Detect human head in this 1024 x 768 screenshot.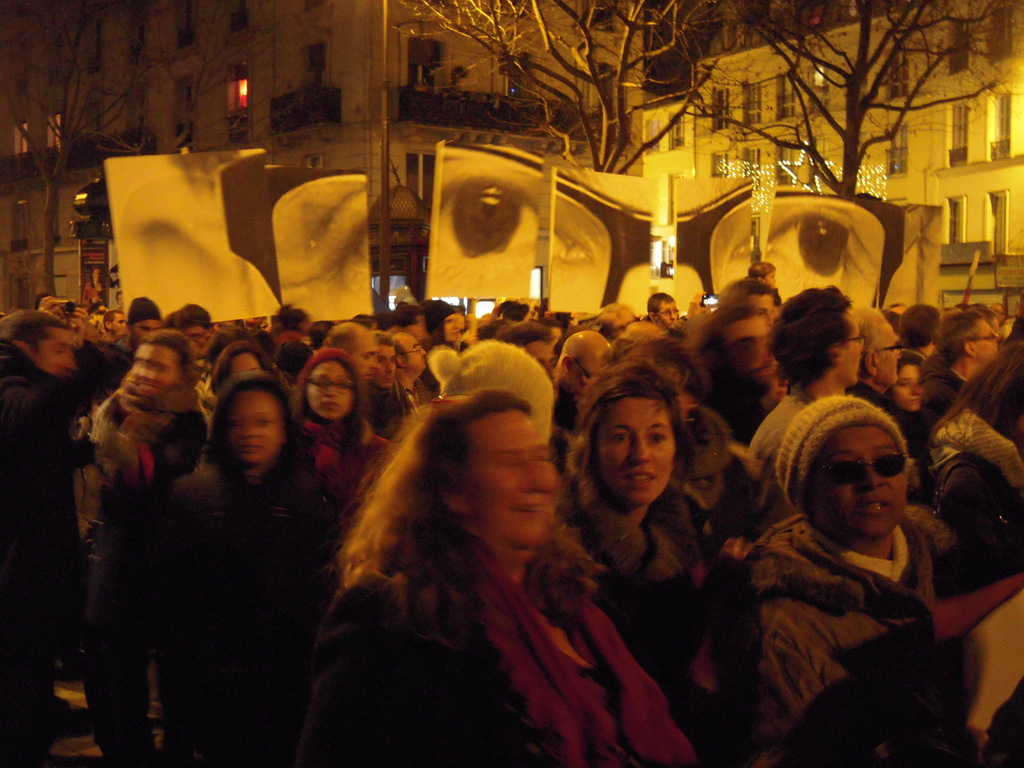
Detection: BBox(975, 346, 1023, 444).
